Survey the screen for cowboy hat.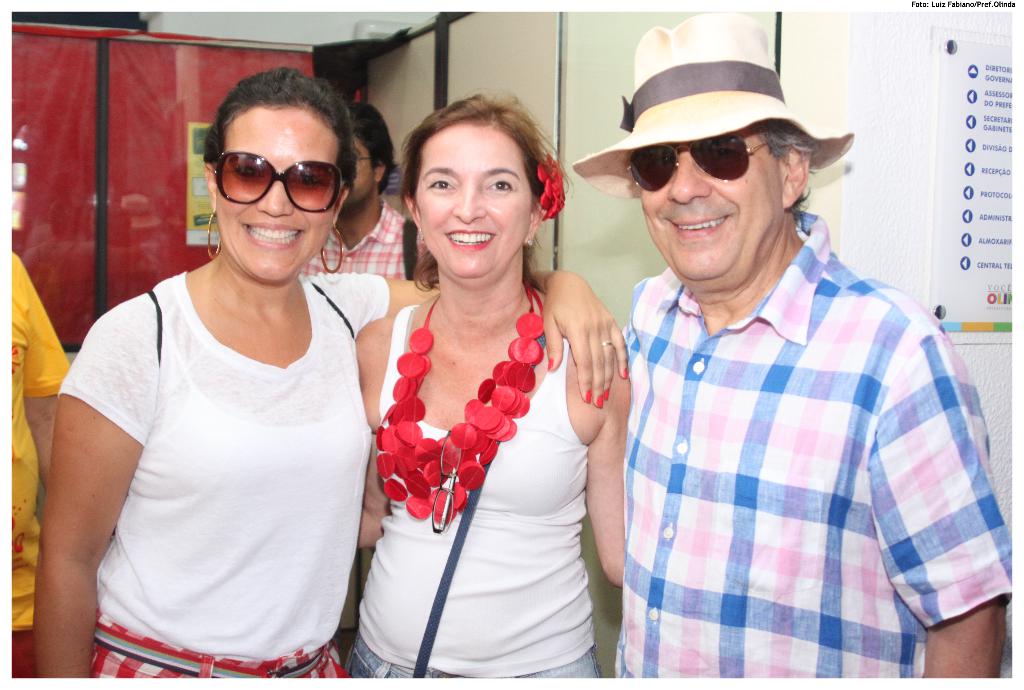
Survey found: crop(584, 8, 856, 204).
